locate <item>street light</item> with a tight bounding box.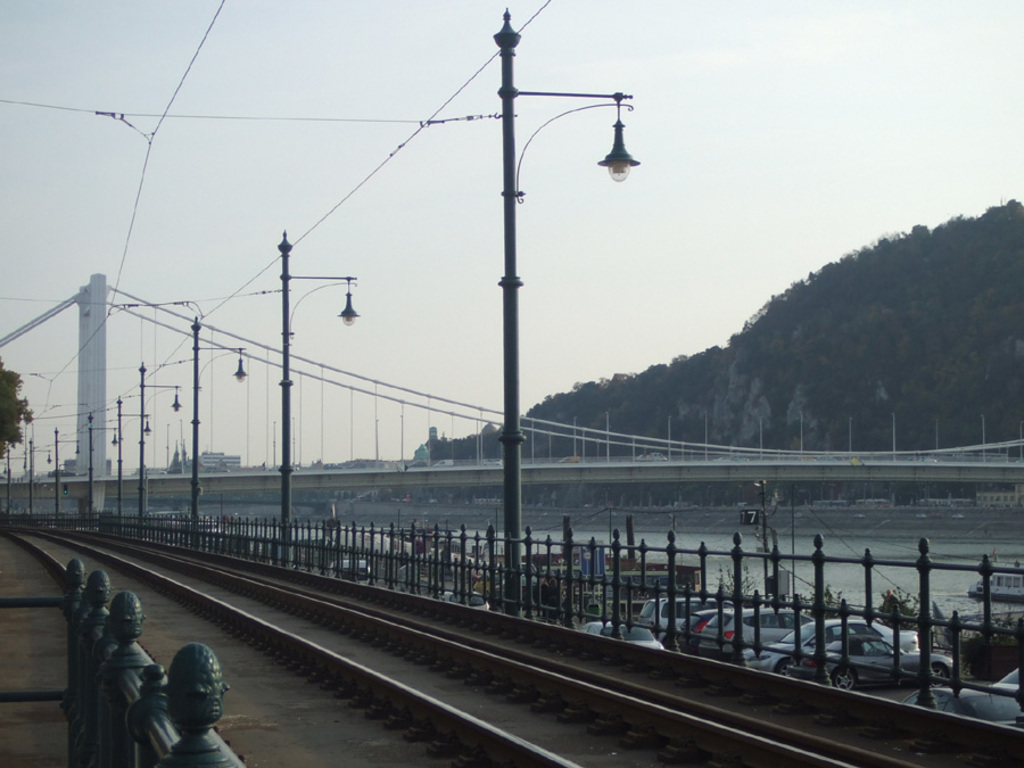
x1=137 y1=358 x2=184 y2=519.
